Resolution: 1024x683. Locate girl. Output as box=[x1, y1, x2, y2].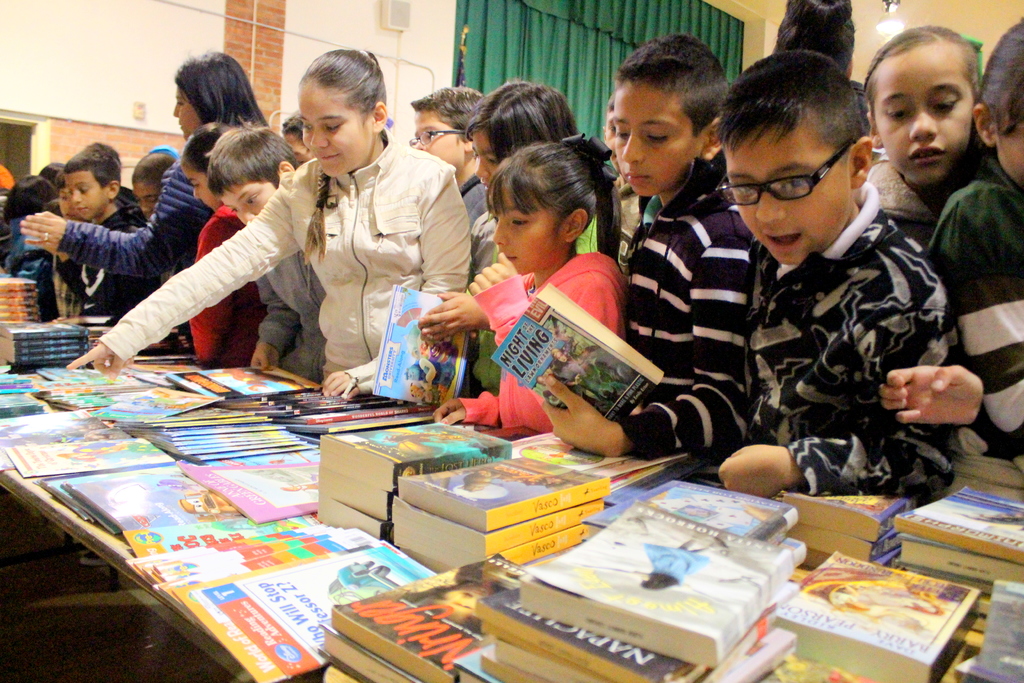
box=[861, 22, 984, 236].
